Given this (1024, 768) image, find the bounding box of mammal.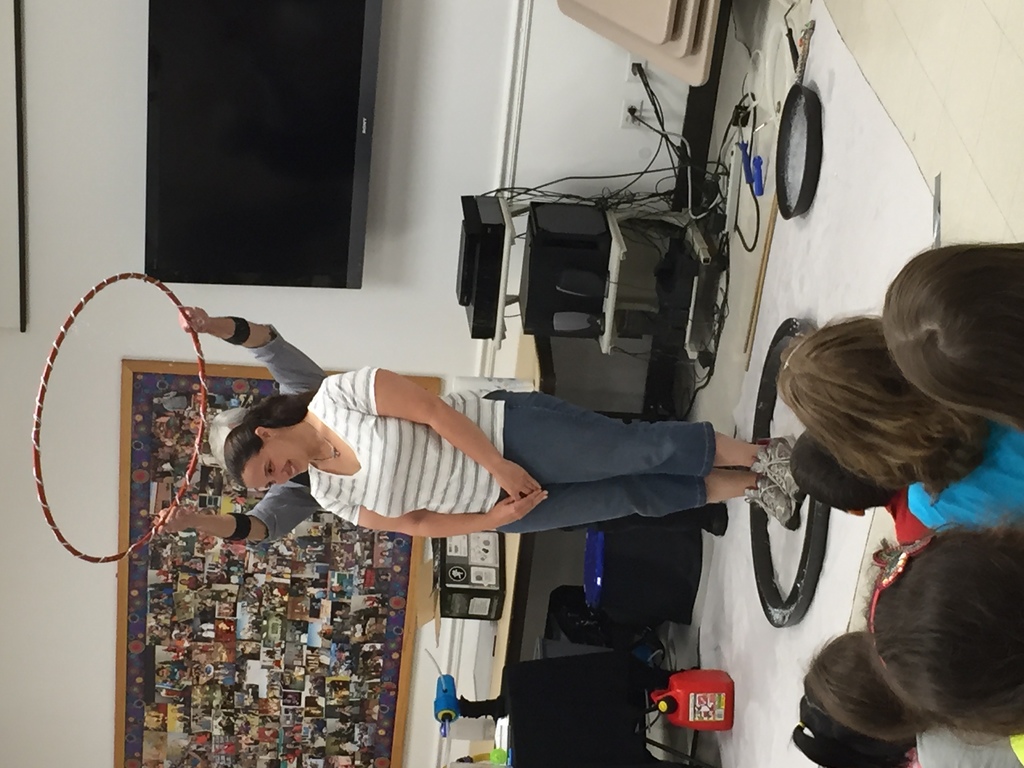
{"x1": 806, "y1": 631, "x2": 1023, "y2": 767}.
